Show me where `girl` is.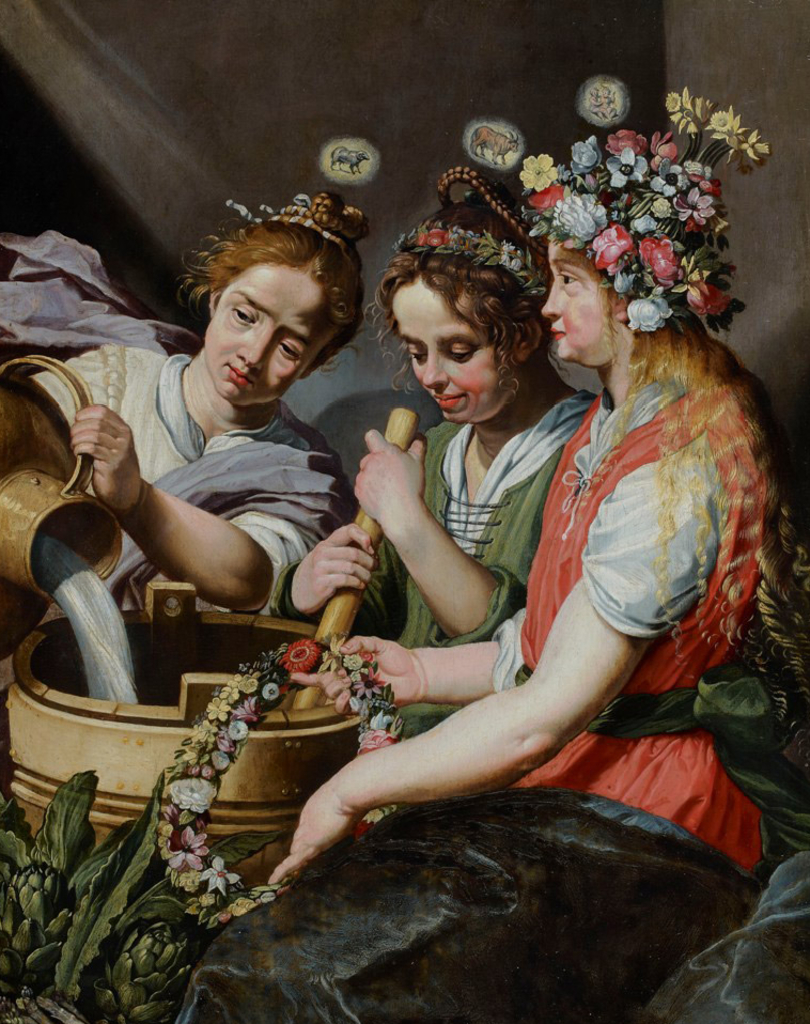
`girl` is at (x1=24, y1=191, x2=365, y2=605).
